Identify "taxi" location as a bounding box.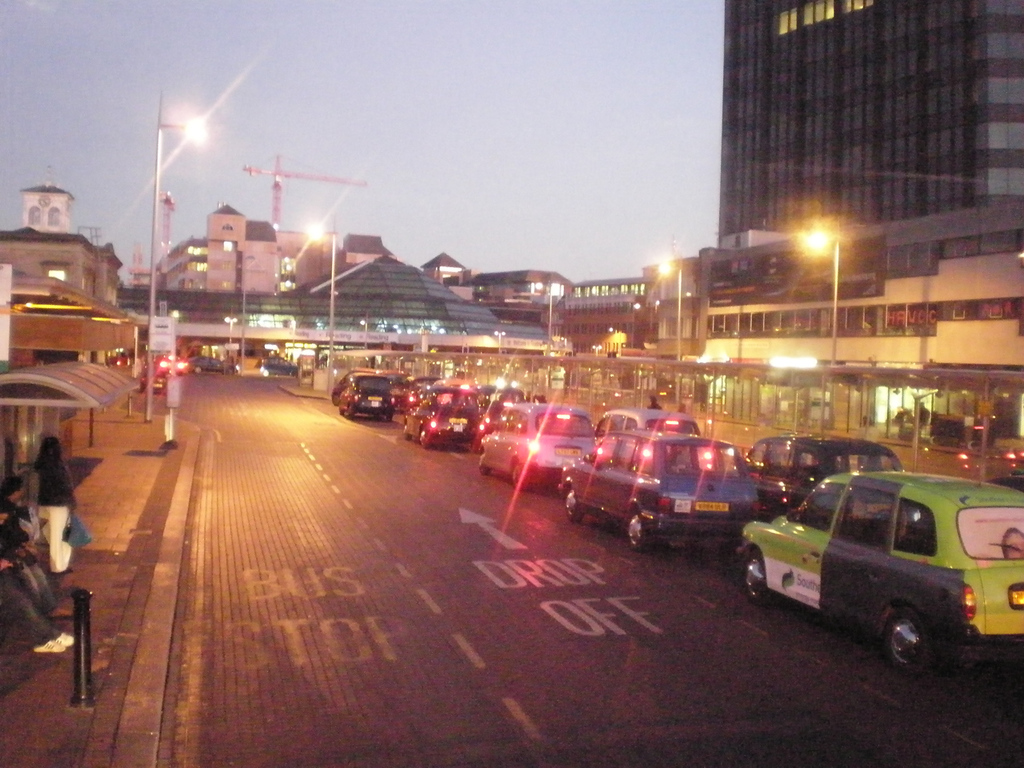
[x1=471, y1=401, x2=598, y2=487].
